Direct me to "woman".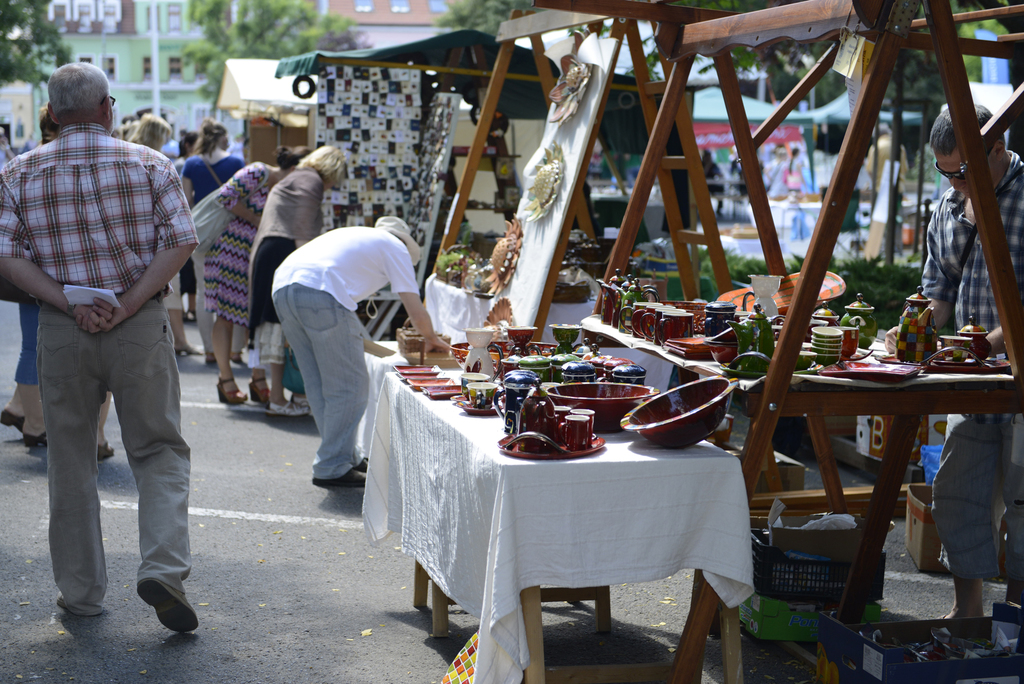
Direction: l=0, t=100, r=64, b=450.
